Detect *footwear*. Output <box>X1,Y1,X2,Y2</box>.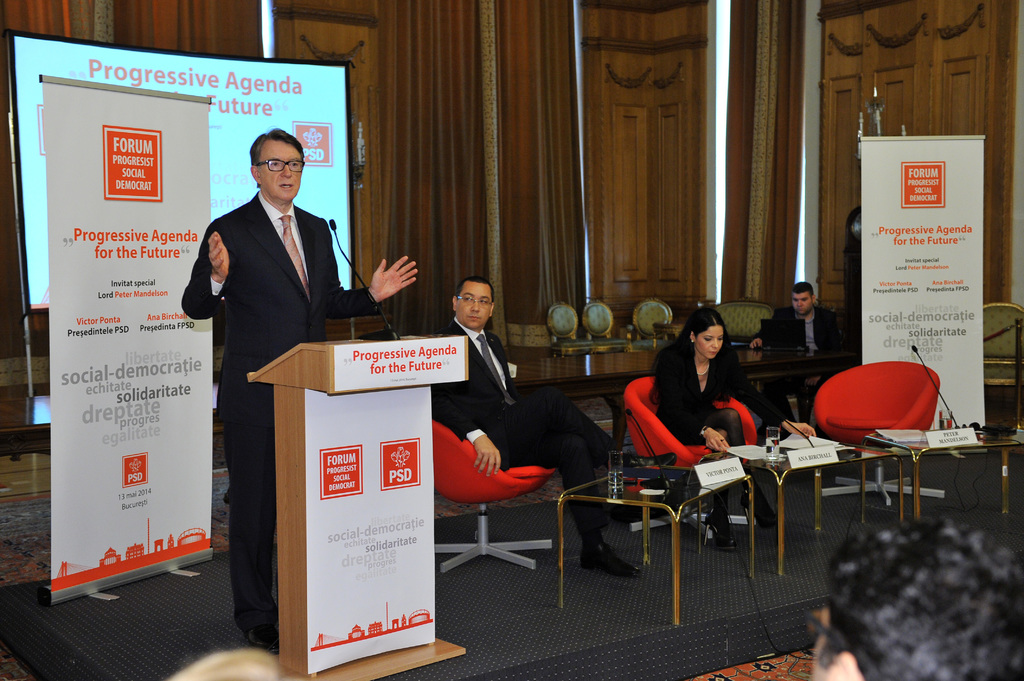
<box>243,618,278,657</box>.
